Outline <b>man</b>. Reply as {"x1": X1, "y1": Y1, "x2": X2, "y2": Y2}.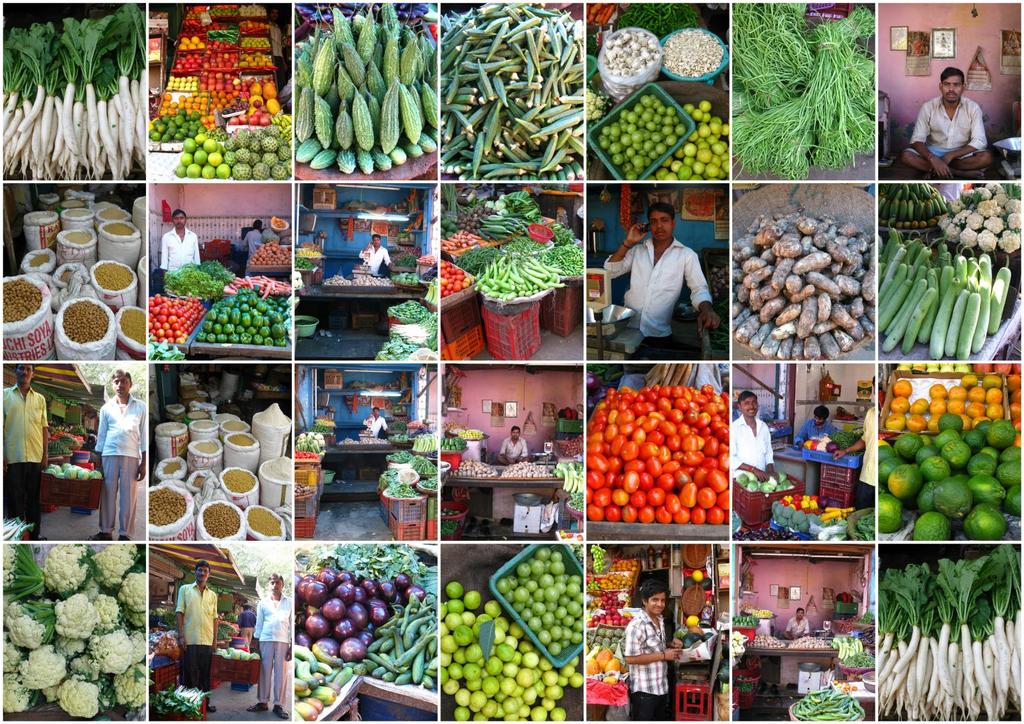
{"x1": 359, "y1": 406, "x2": 388, "y2": 437}.
